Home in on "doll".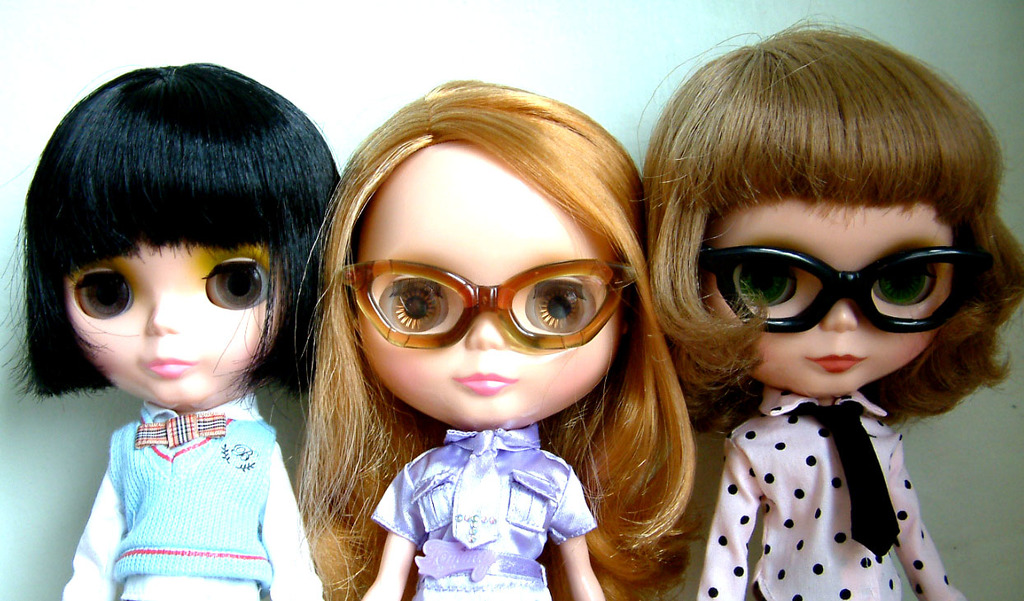
Homed in at left=32, top=59, right=337, bottom=600.
